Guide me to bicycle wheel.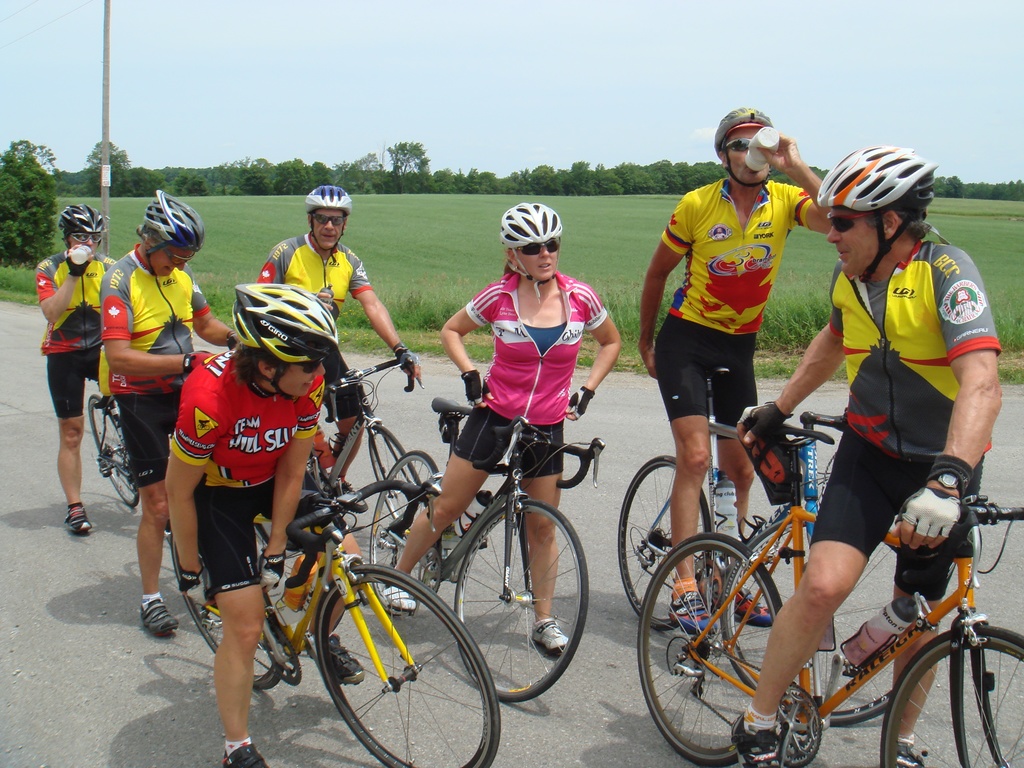
Guidance: locate(294, 573, 489, 755).
